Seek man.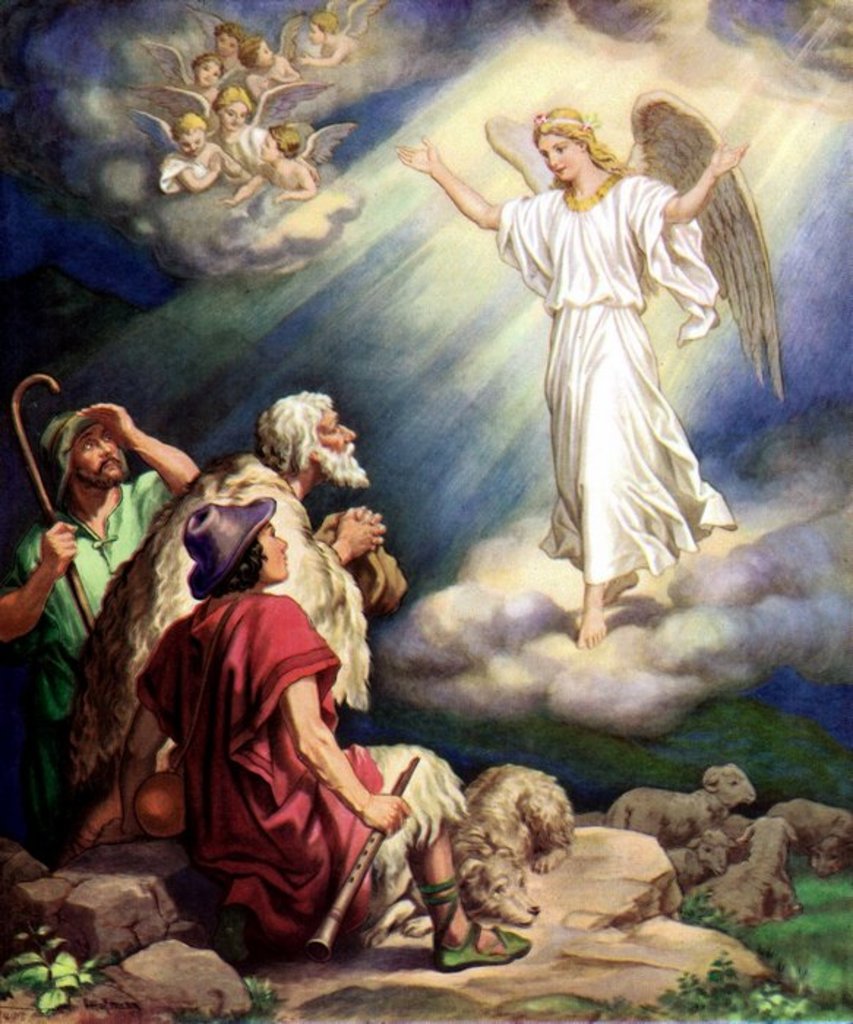
Rect(63, 385, 379, 787).
